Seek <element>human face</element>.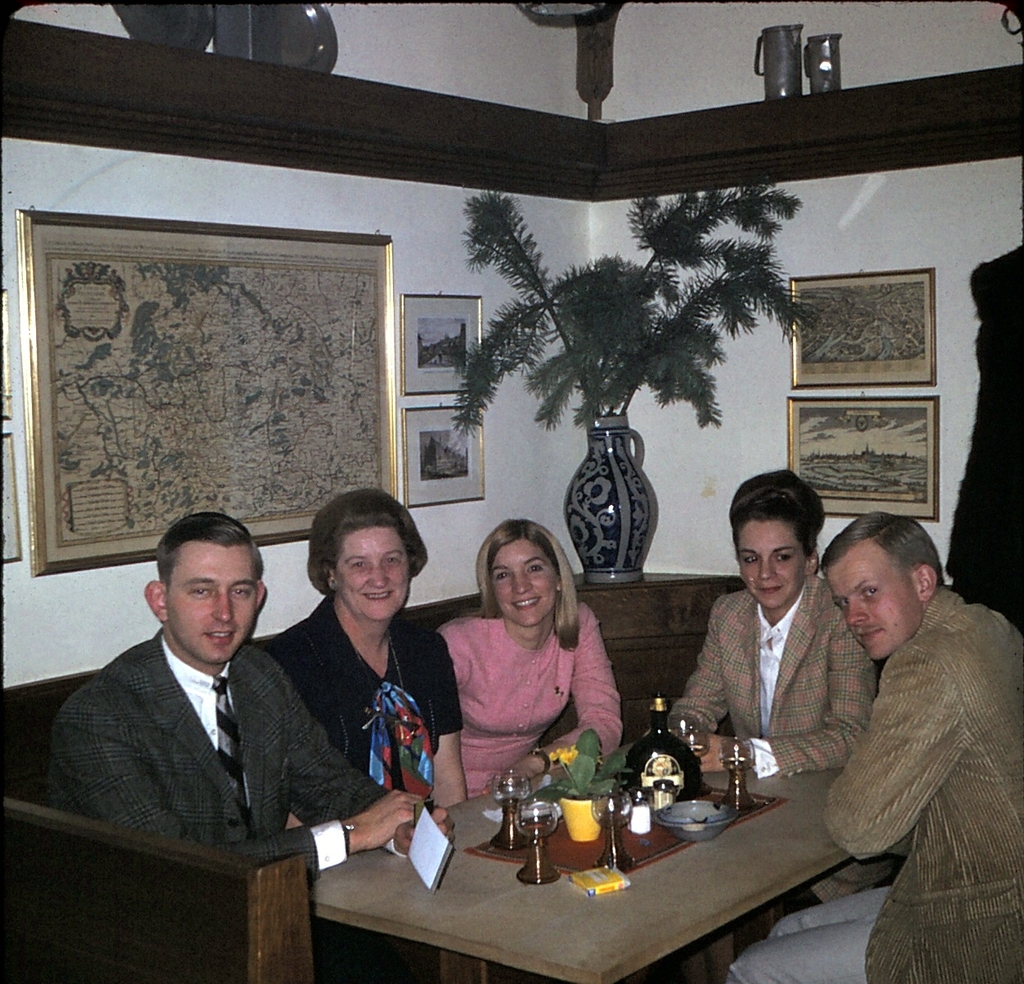
bbox(166, 541, 258, 666).
